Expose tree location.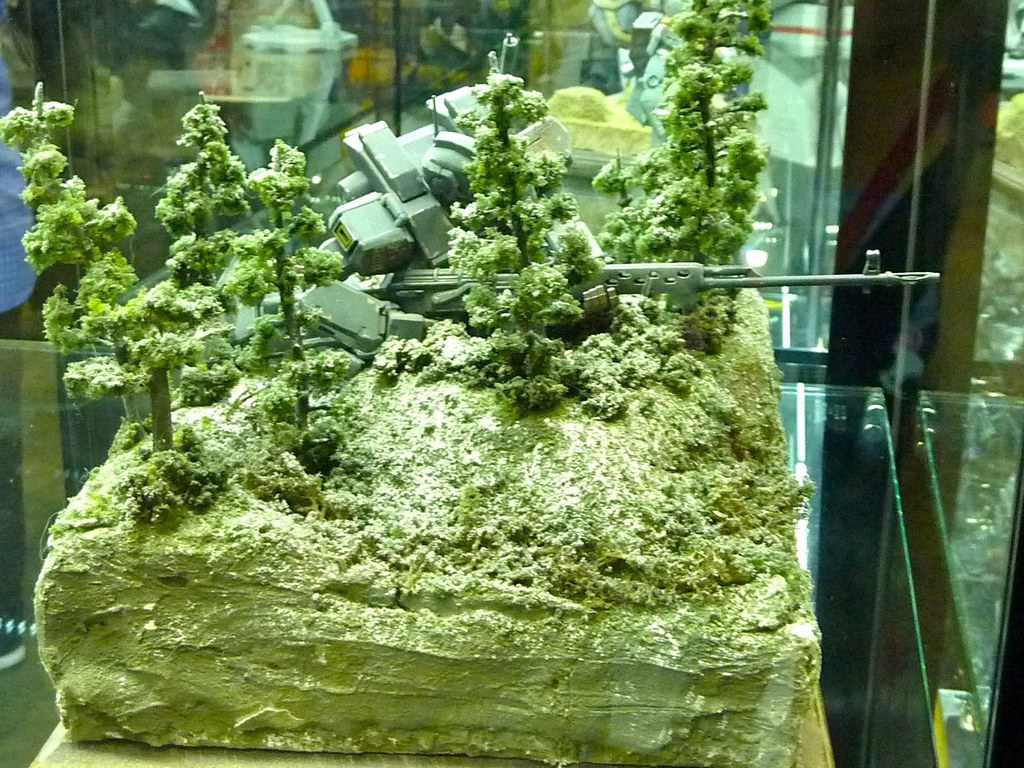
Exposed at Rect(413, 31, 633, 426).
